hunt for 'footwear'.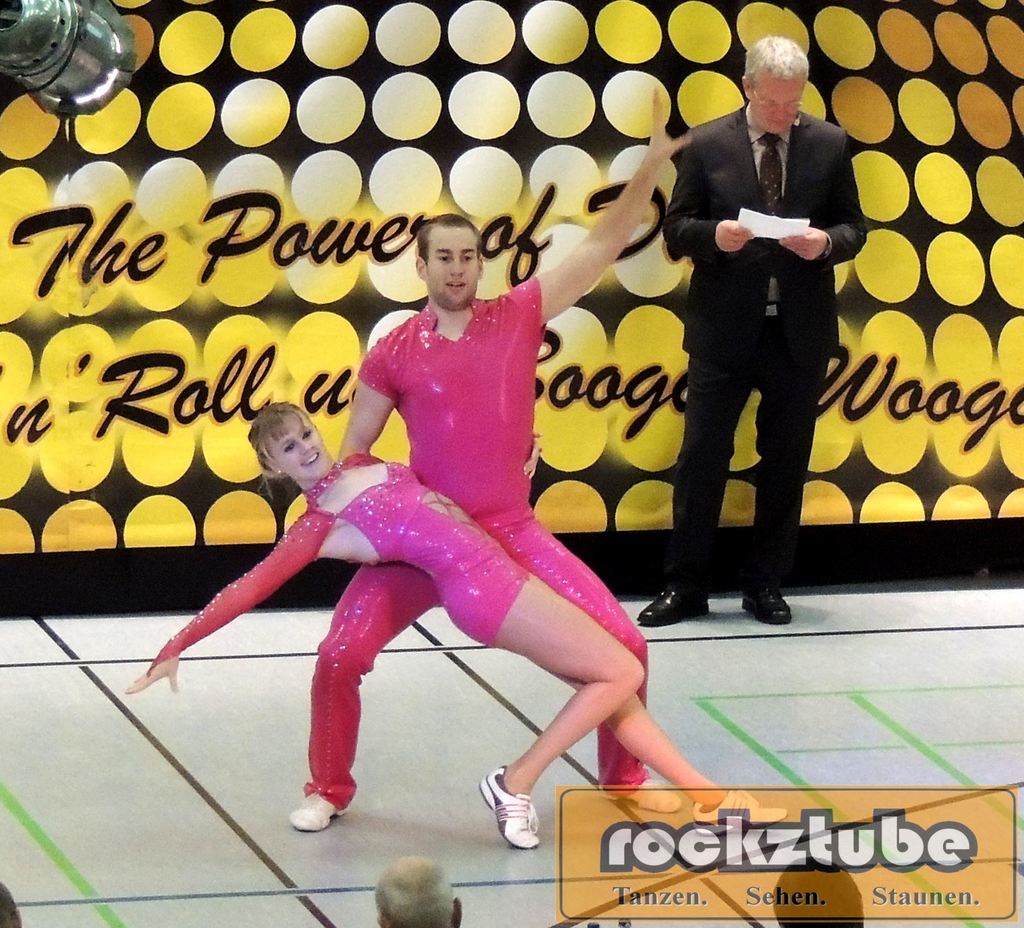
Hunted down at l=742, t=592, r=789, b=623.
